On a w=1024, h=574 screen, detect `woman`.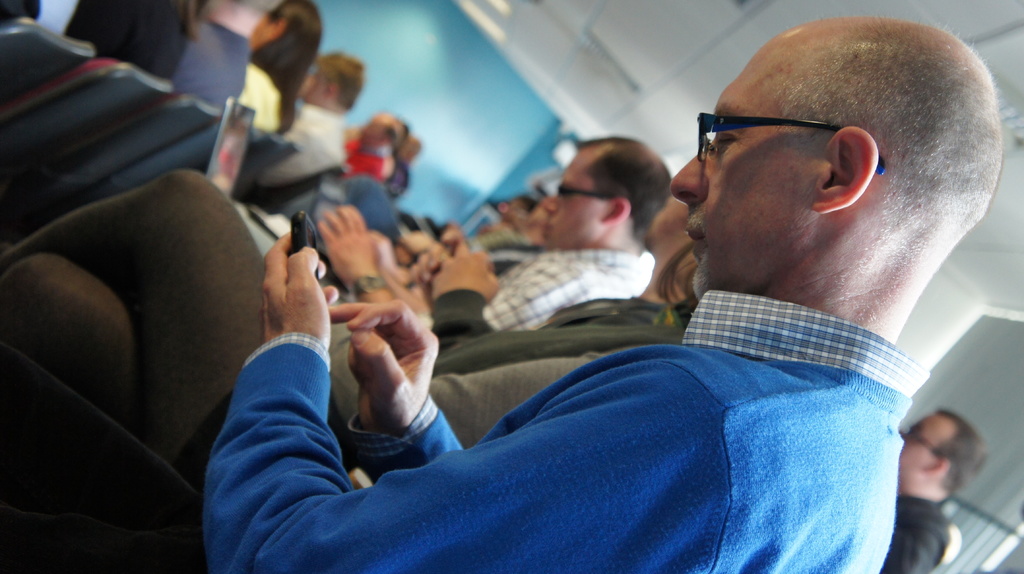
detection(236, 0, 321, 132).
